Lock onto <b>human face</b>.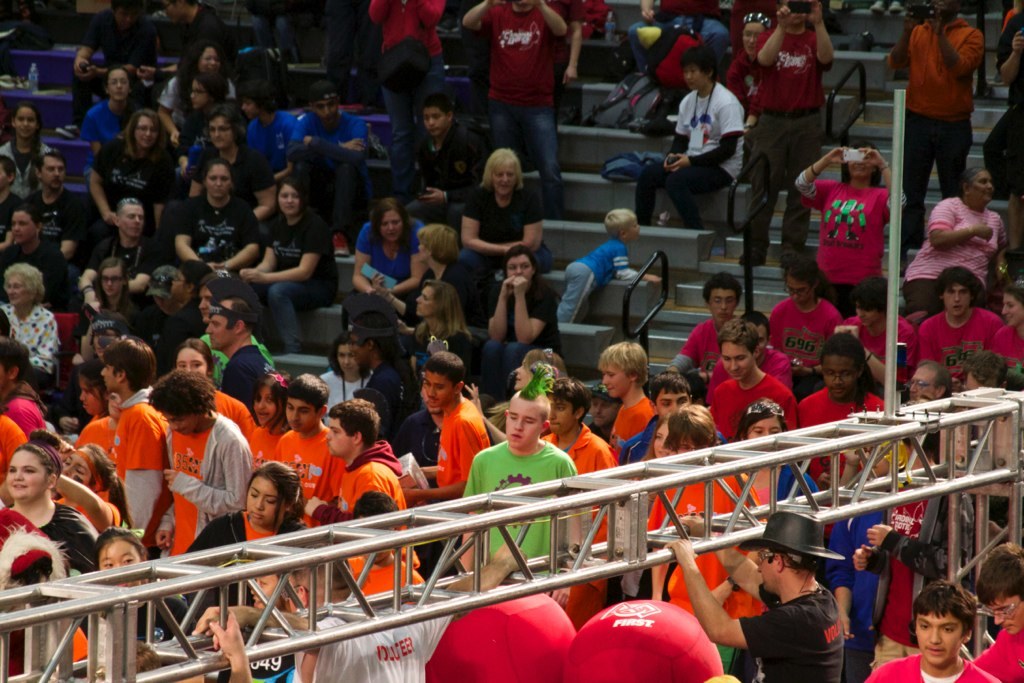
Locked: crop(338, 346, 361, 377).
